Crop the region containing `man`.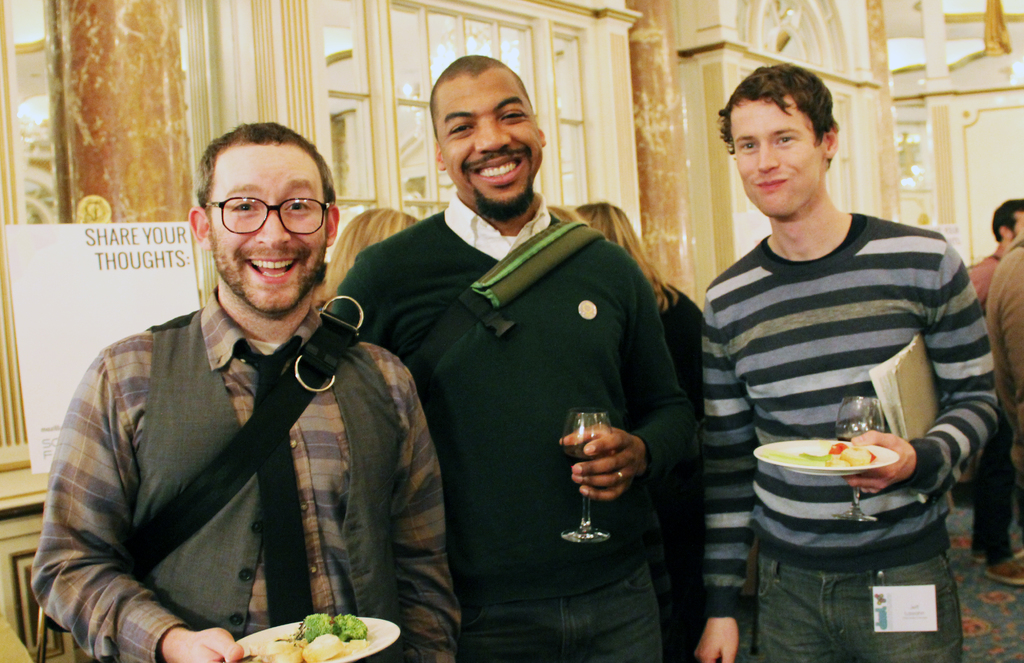
Crop region: {"x1": 48, "y1": 117, "x2": 446, "y2": 653}.
